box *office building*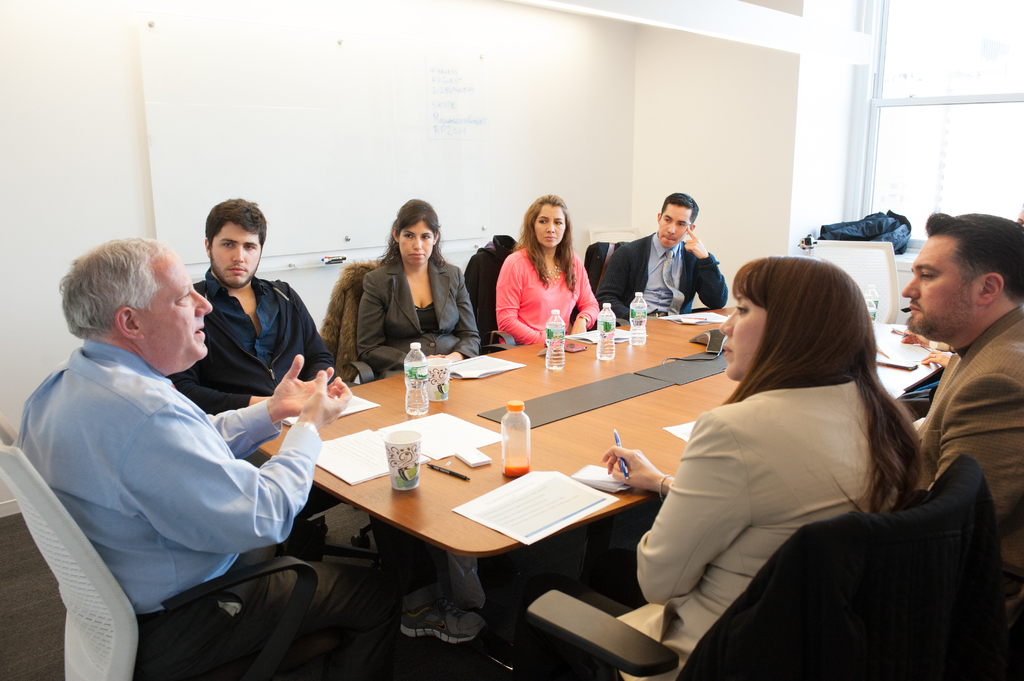
locate(70, 0, 936, 677)
